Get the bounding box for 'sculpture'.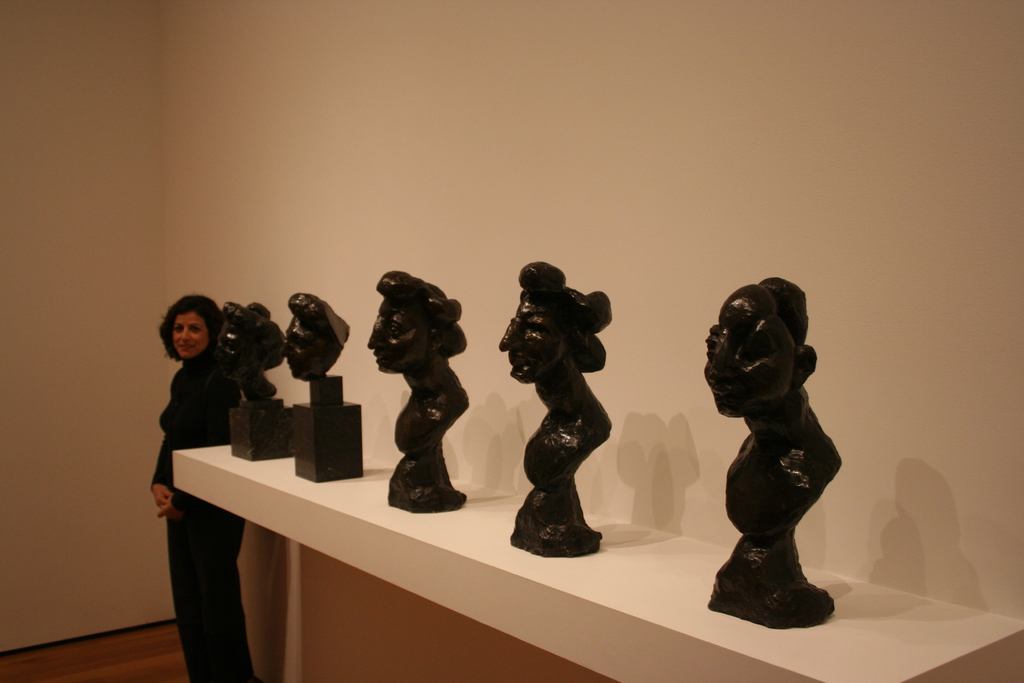
(495,263,634,559).
